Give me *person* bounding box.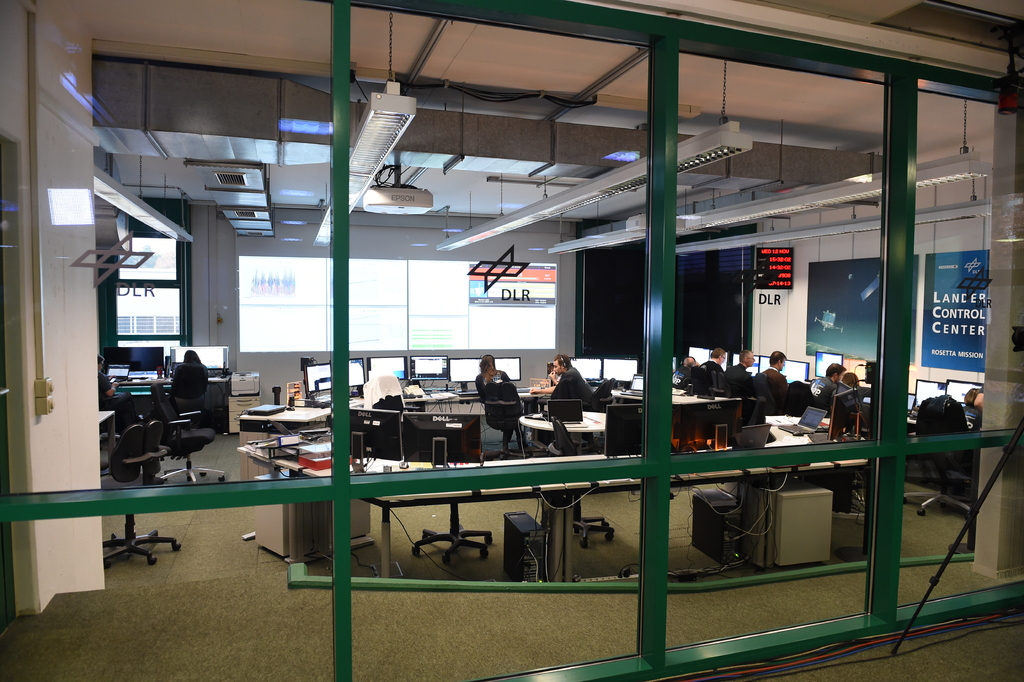
533,365,561,445.
